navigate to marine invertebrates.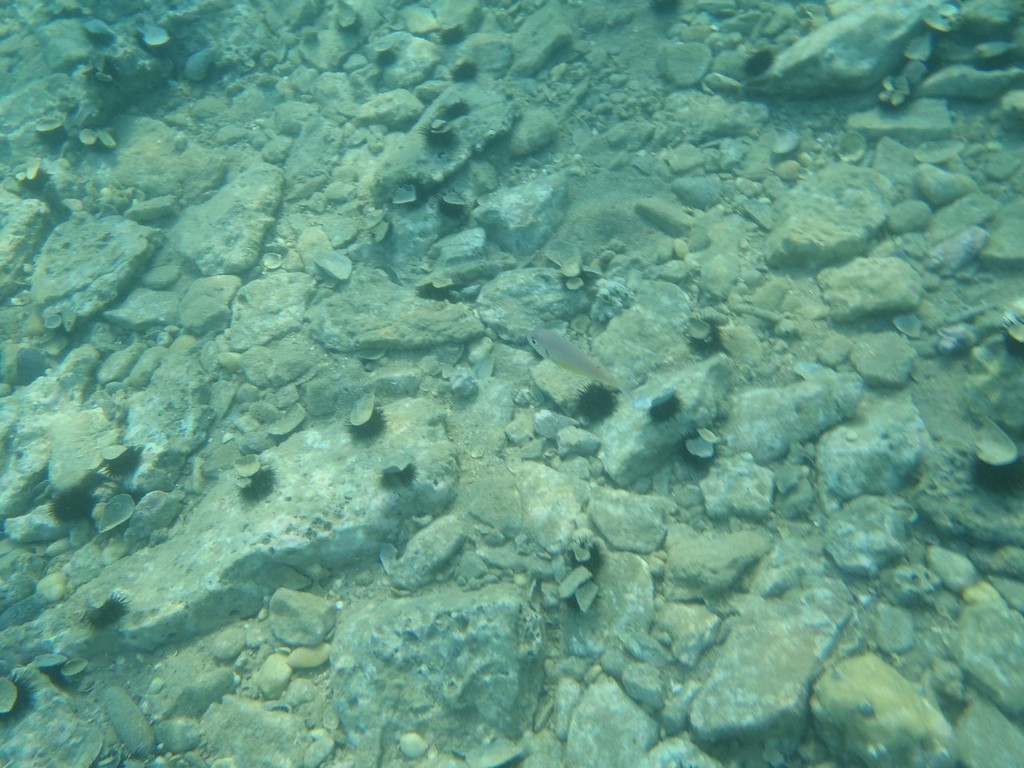
Navigation target: 361:39:407:70.
